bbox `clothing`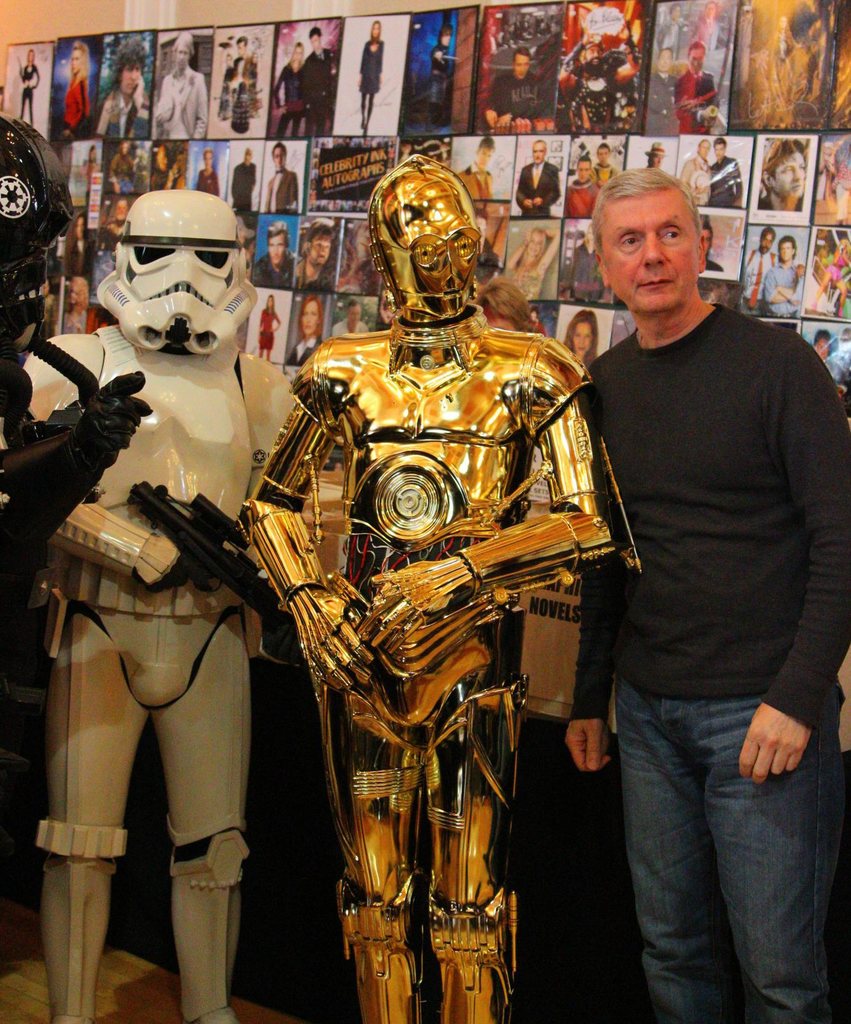
<region>759, 188, 808, 214</region>
